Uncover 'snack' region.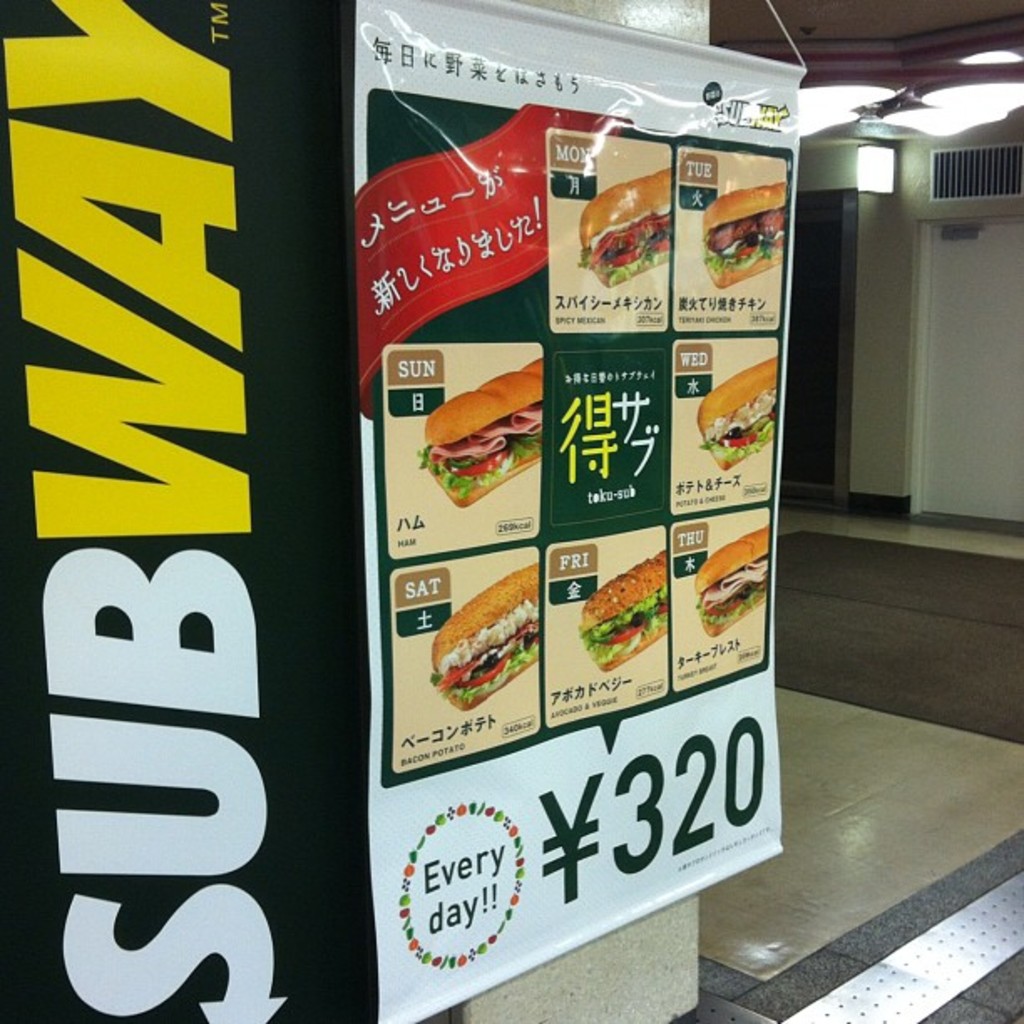
Uncovered: 574, 162, 679, 289.
